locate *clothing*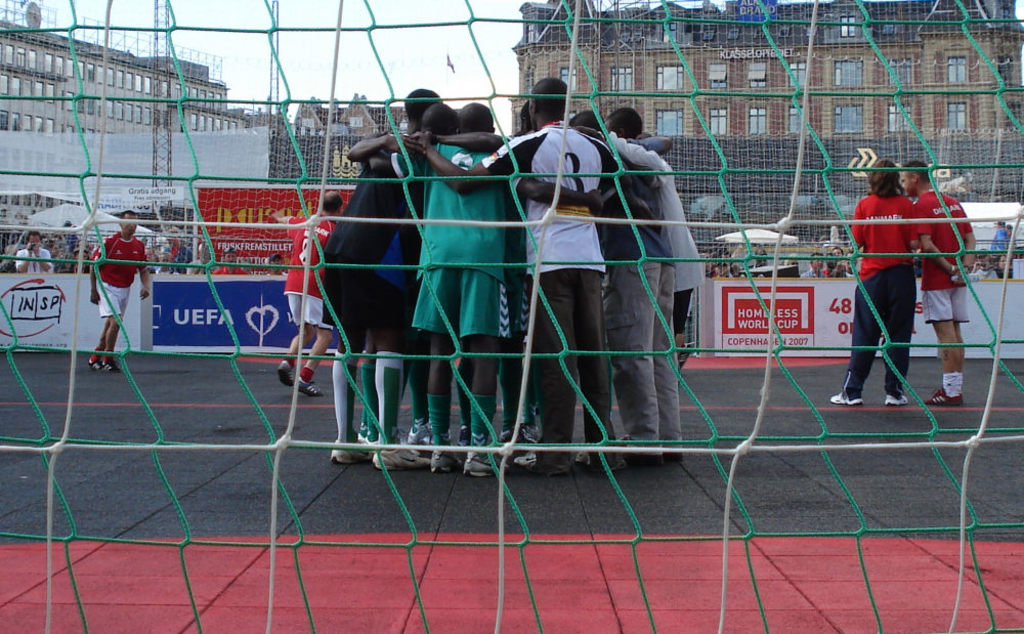
843, 193, 918, 397
